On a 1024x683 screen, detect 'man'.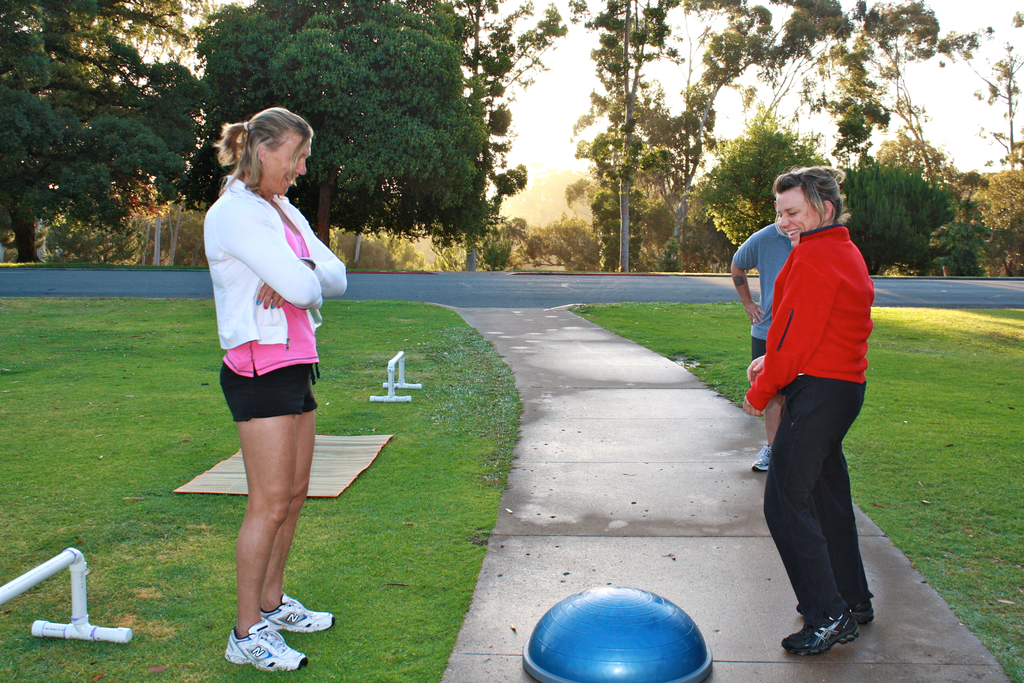
{"left": 179, "top": 103, "right": 346, "bottom": 660}.
